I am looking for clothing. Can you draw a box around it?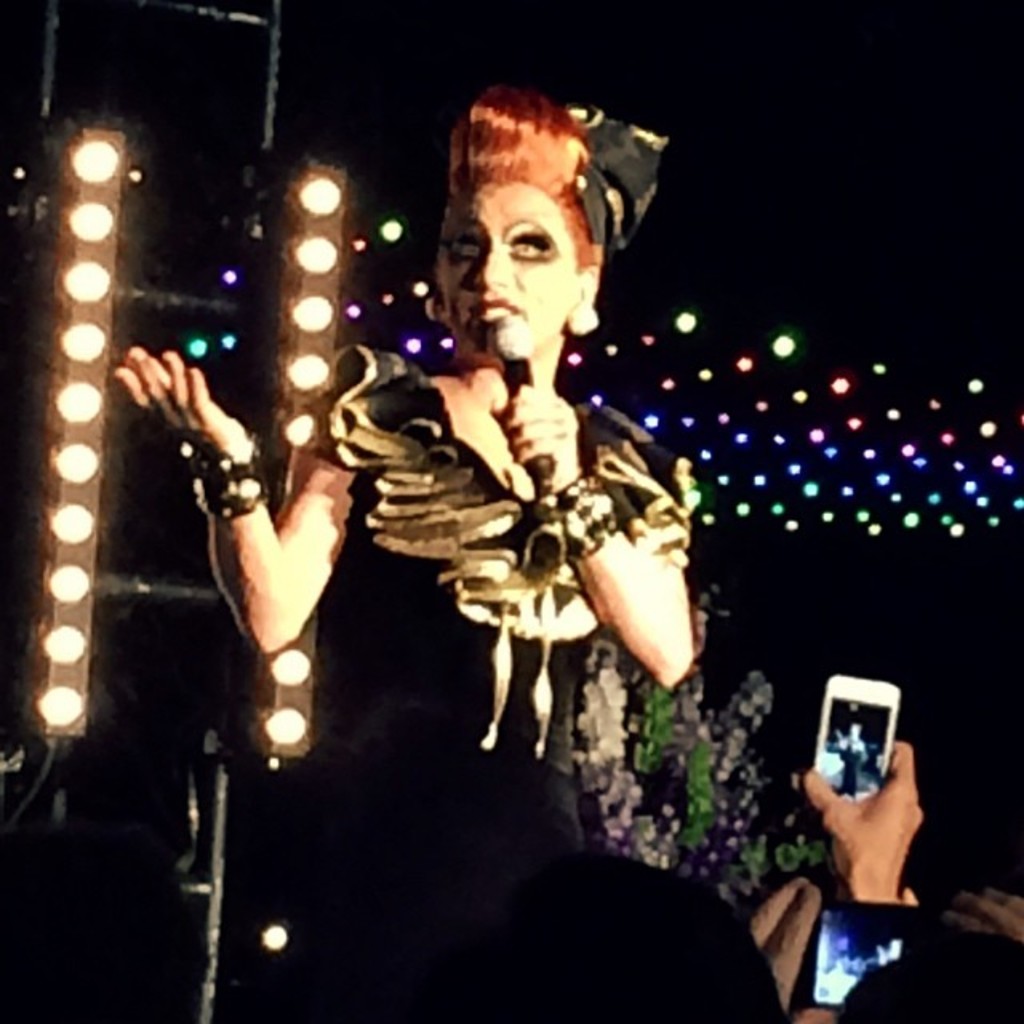
Sure, the bounding box is [384, 267, 730, 802].
